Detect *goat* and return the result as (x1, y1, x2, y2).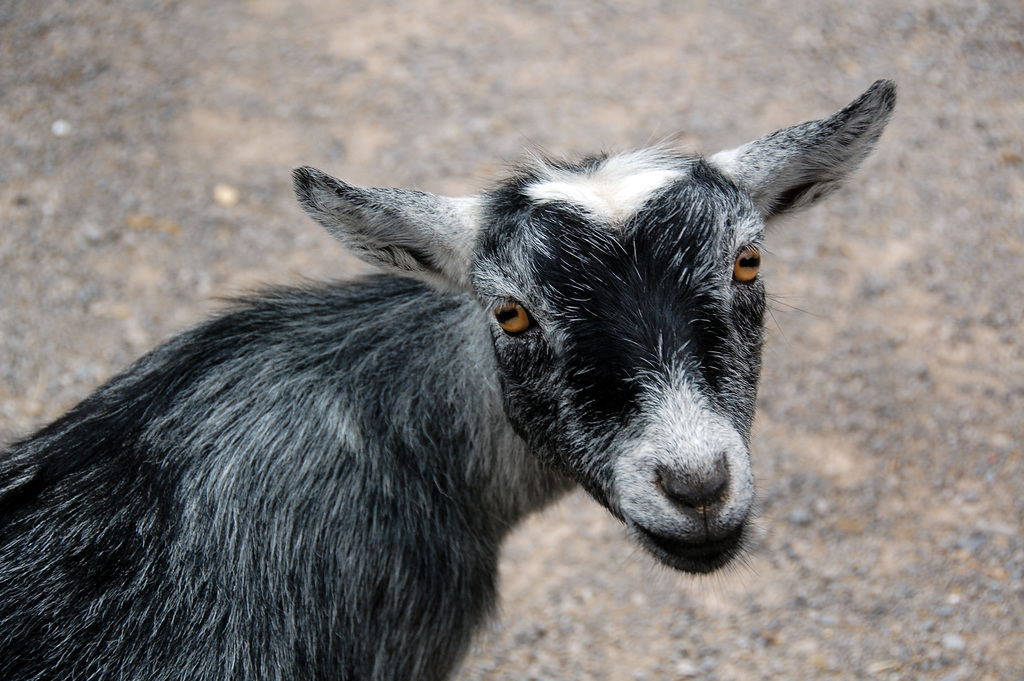
(0, 81, 897, 680).
